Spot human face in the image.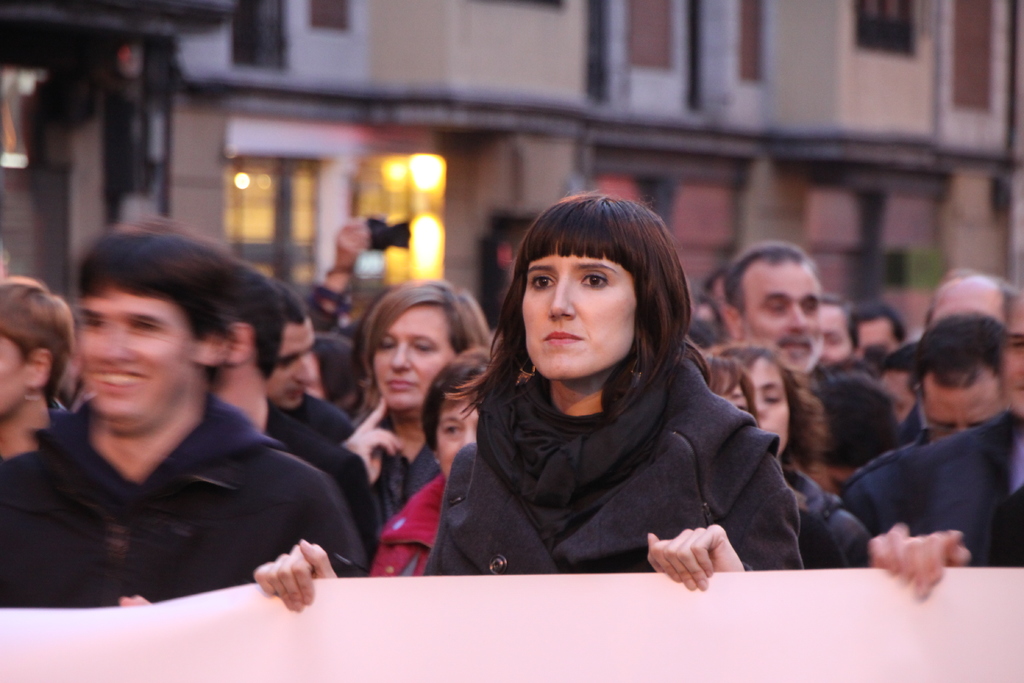
human face found at (522, 251, 640, 377).
